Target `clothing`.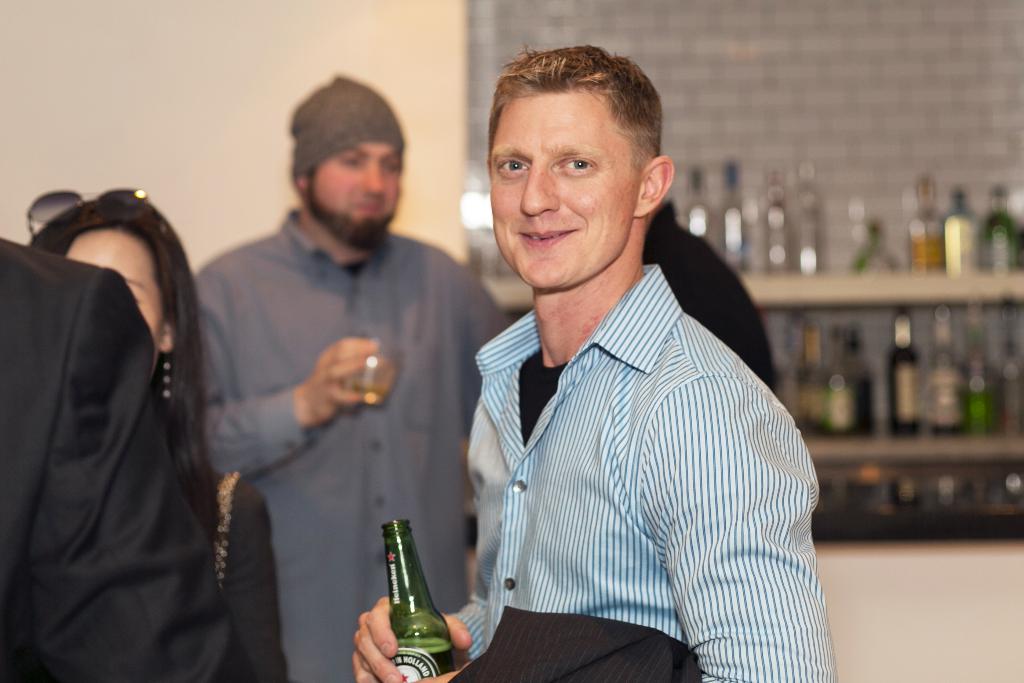
Target region: <region>193, 210, 514, 682</region>.
